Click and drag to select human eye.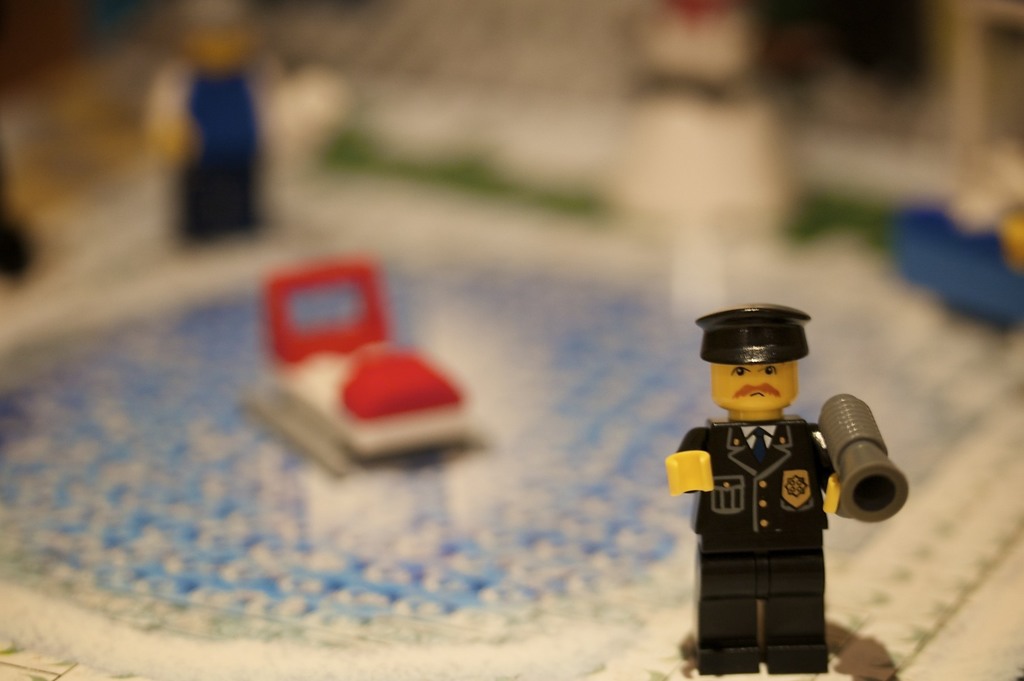
Selection: (left=724, top=365, right=748, bottom=379).
